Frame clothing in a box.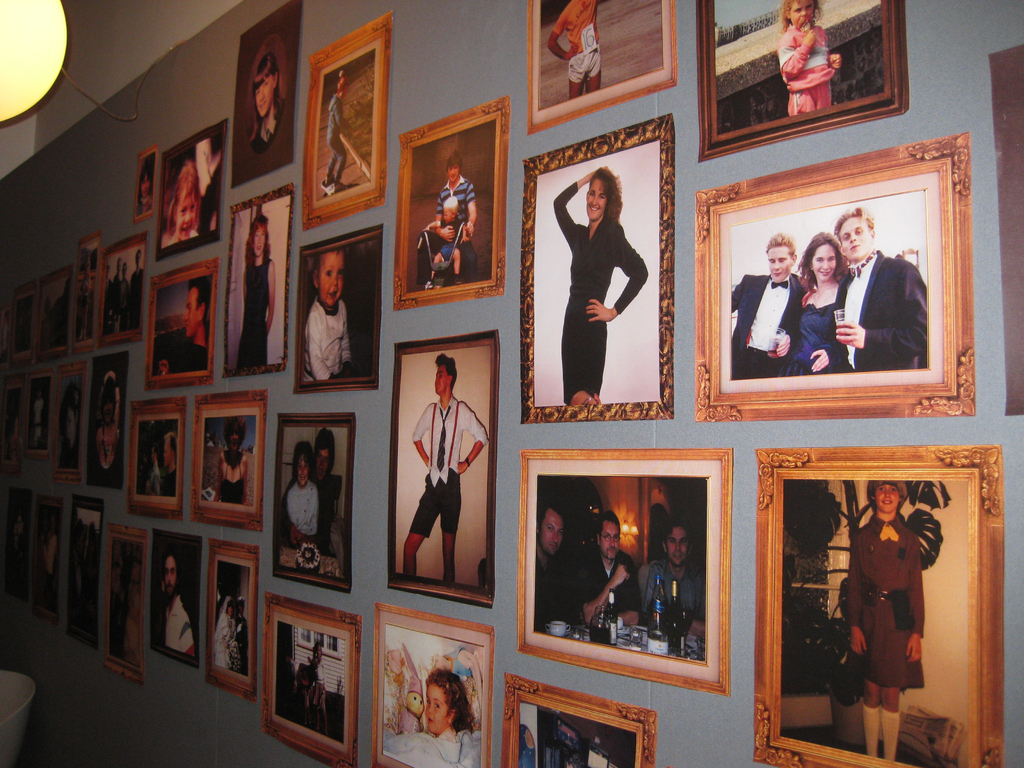
bbox=[414, 173, 477, 284].
